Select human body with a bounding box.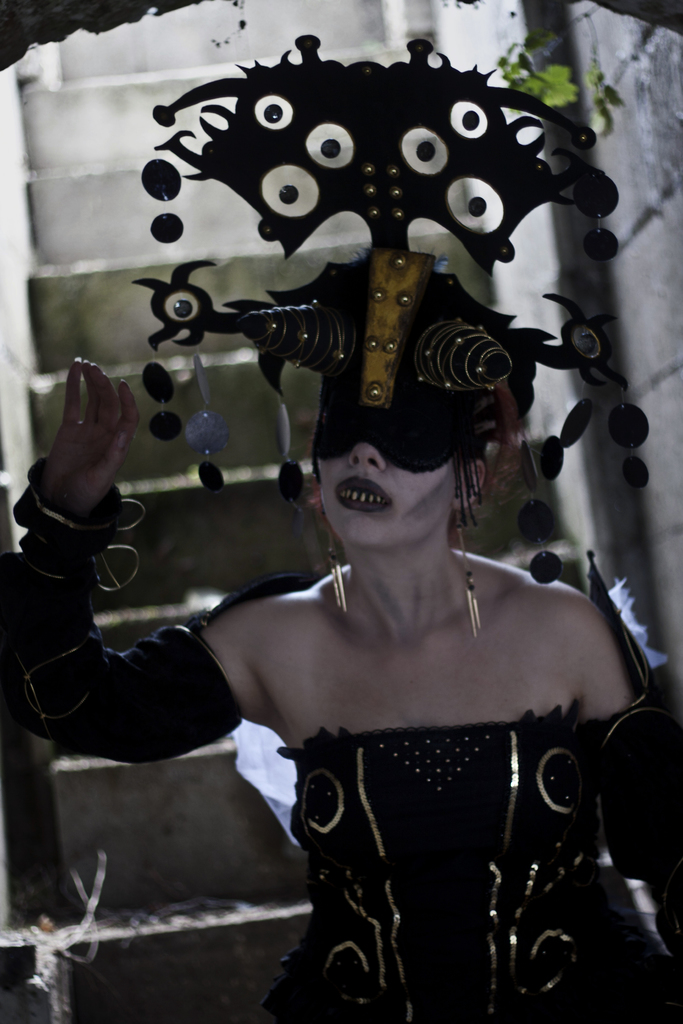
x1=0 y1=31 x2=682 y2=1023.
